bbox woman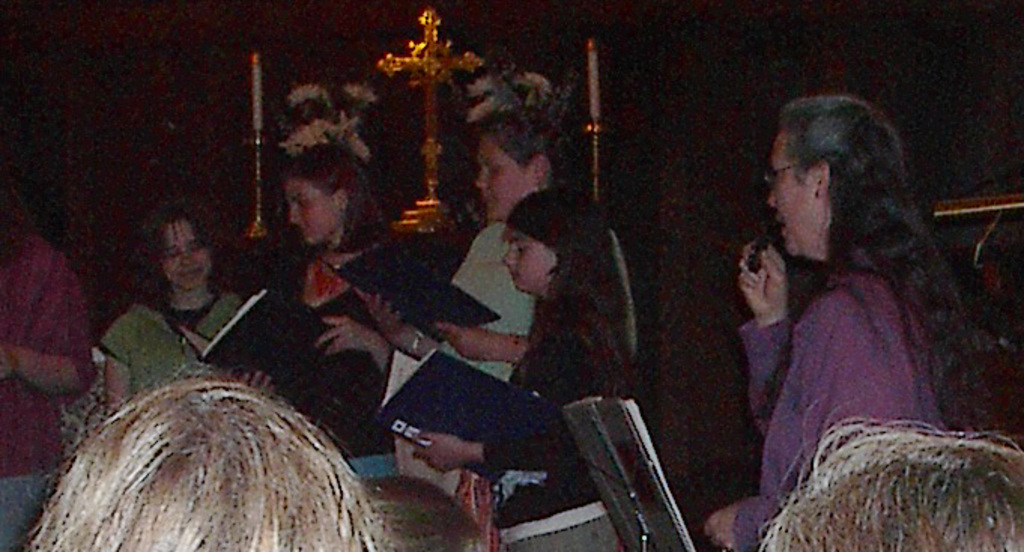
[343, 105, 585, 486]
